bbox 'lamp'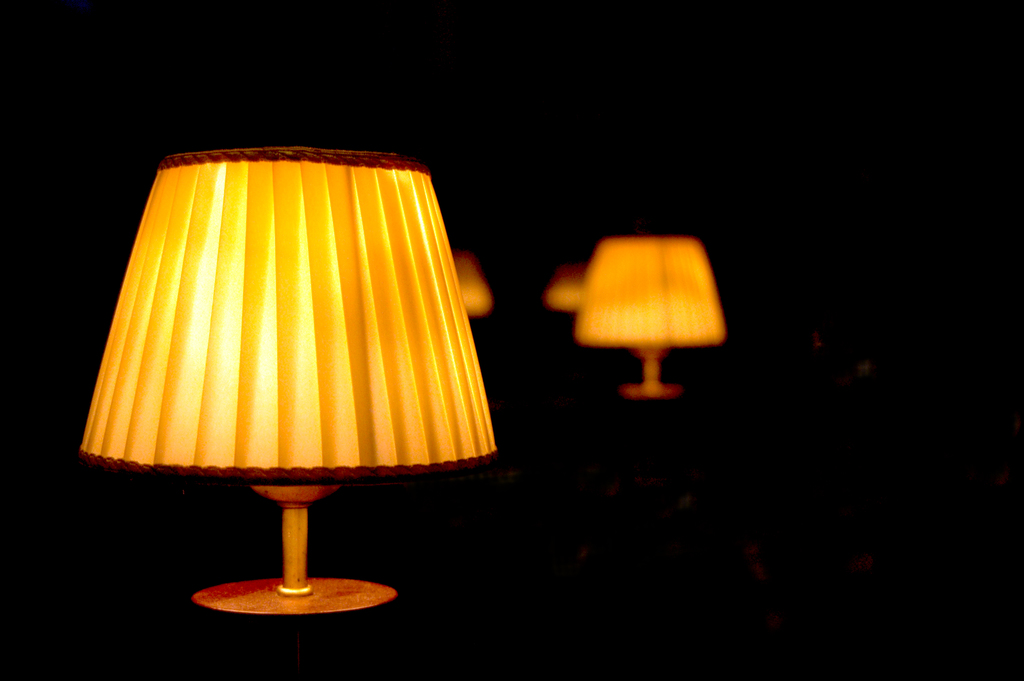
<box>564,236,730,402</box>
